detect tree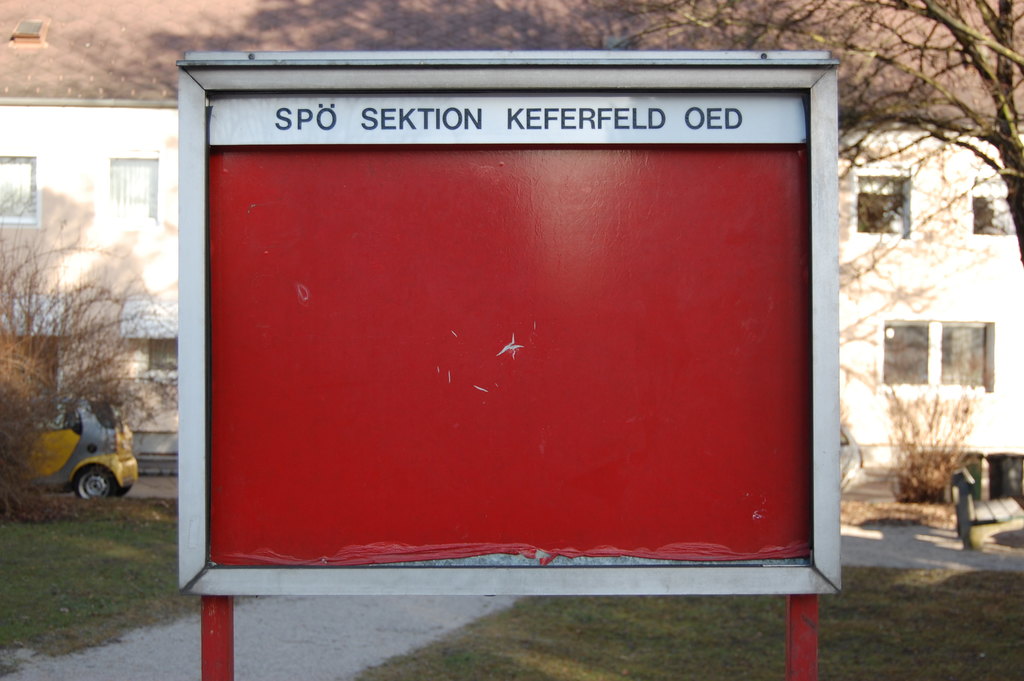
6:138:182:500
